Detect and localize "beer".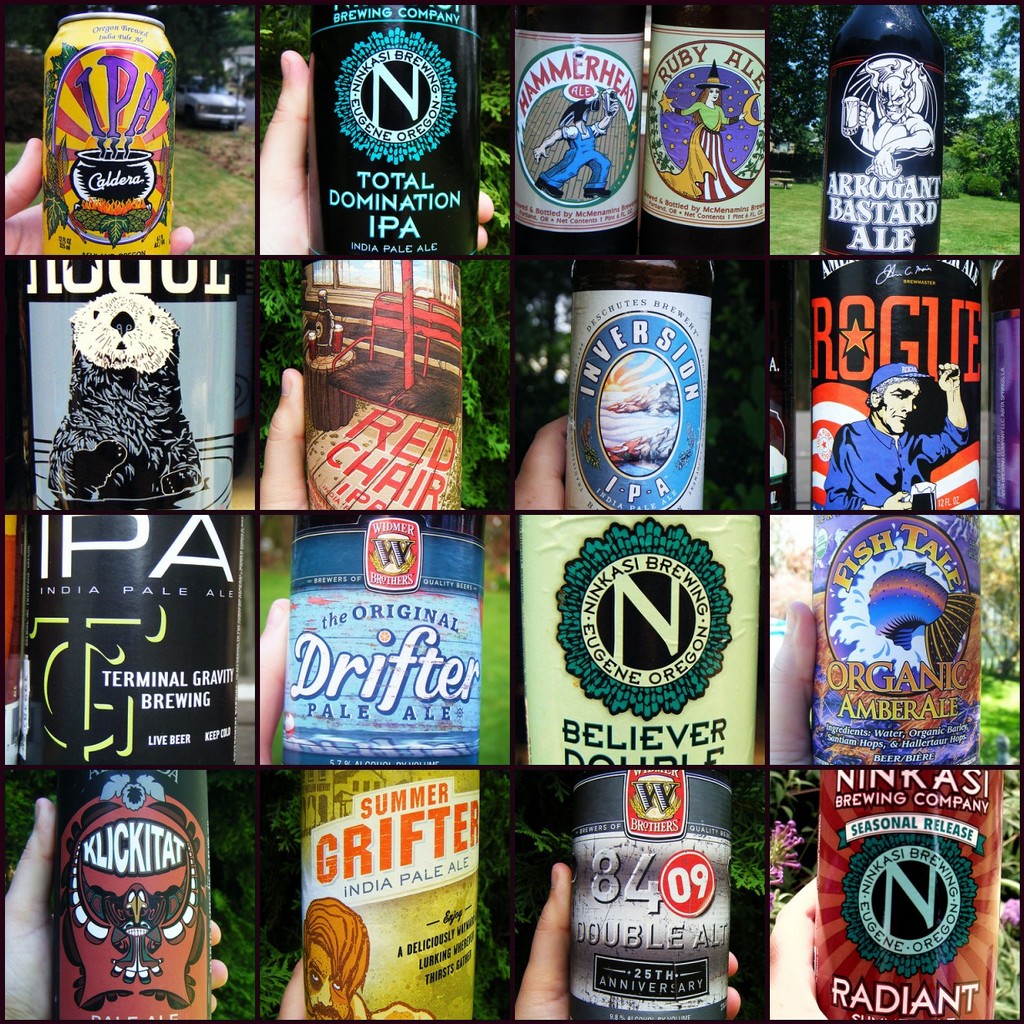
Localized at bbox(53, 762, 211, 1023).
